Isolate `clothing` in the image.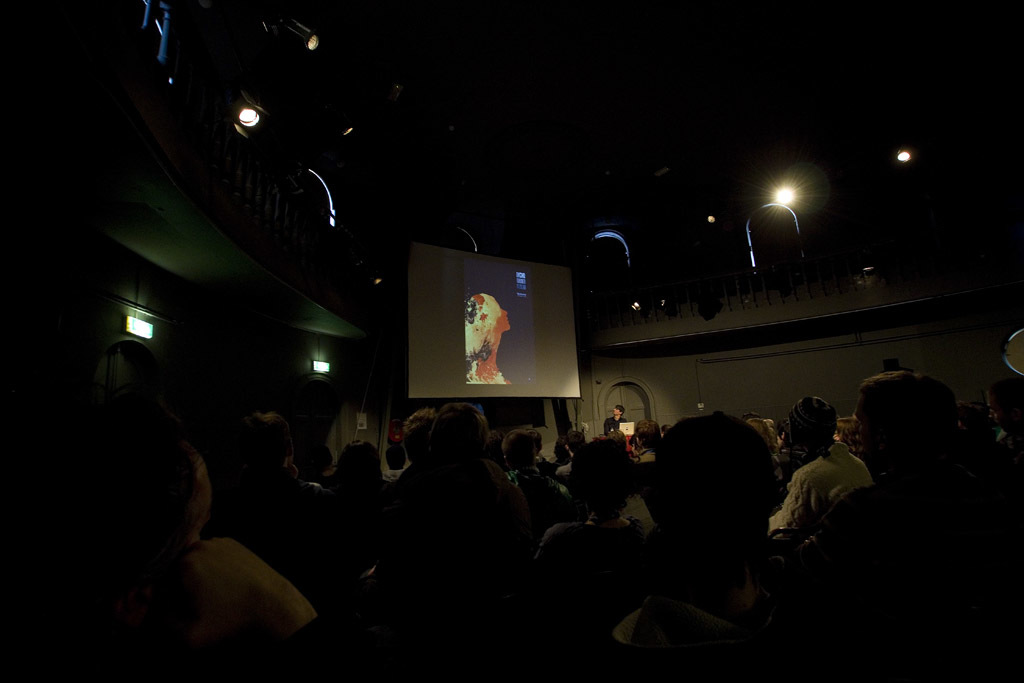
Isolated region: 602/417/628/440.
